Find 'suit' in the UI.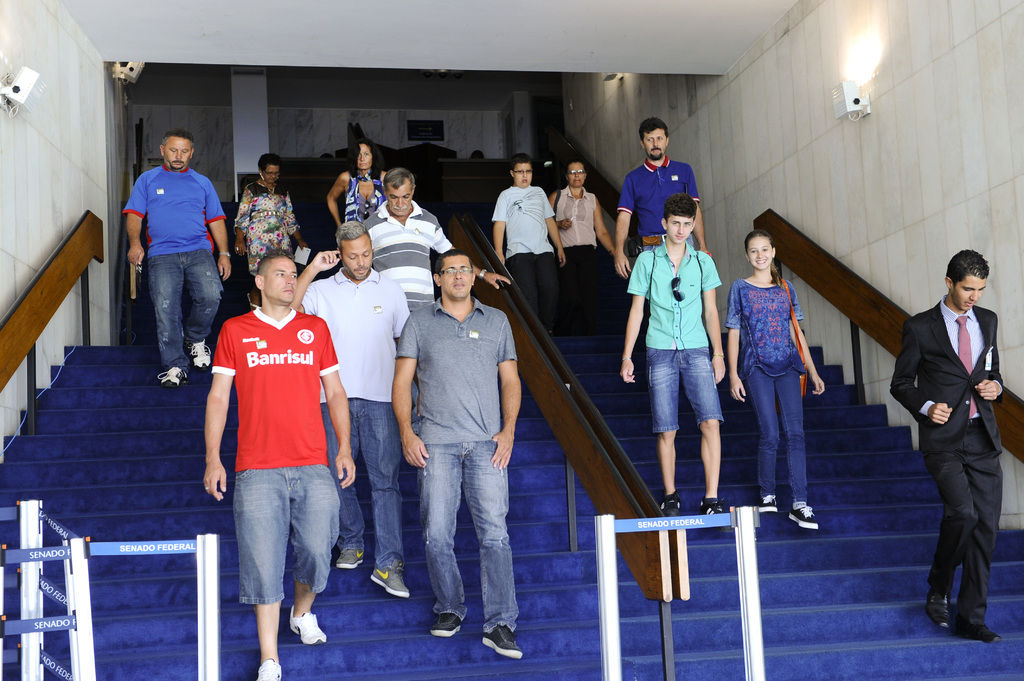
UI element at pyautogui.locateOnScreen(889, 243, 1020, 636).
